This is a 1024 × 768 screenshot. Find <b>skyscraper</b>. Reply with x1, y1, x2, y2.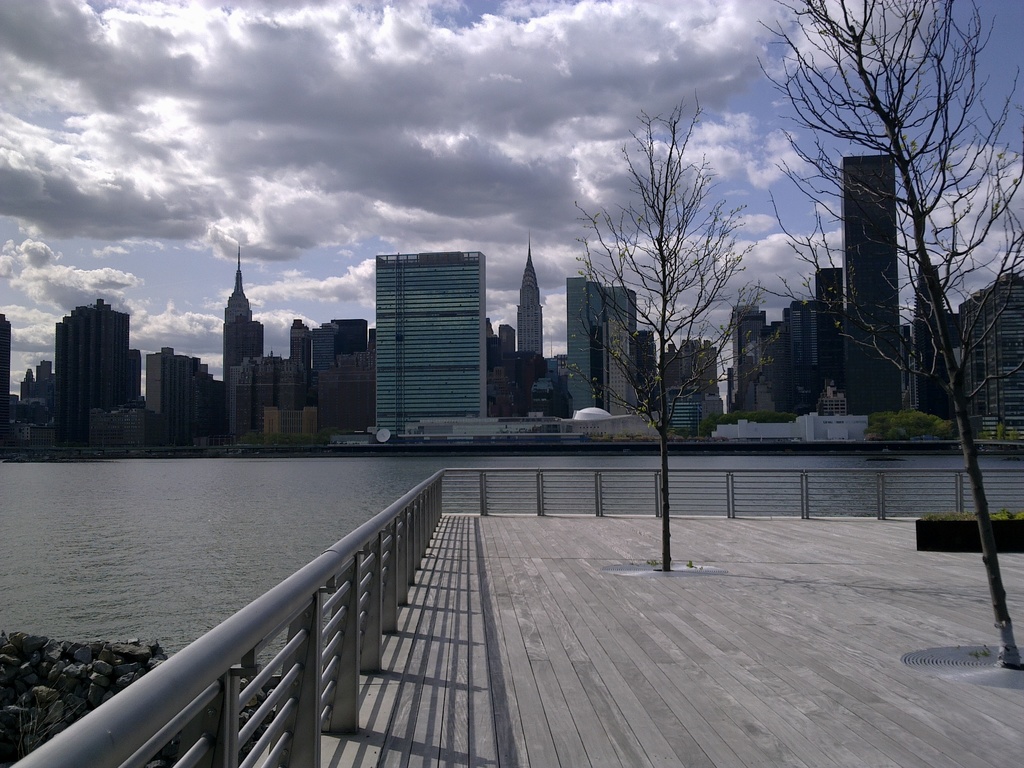
221, 312, 266, 376.
